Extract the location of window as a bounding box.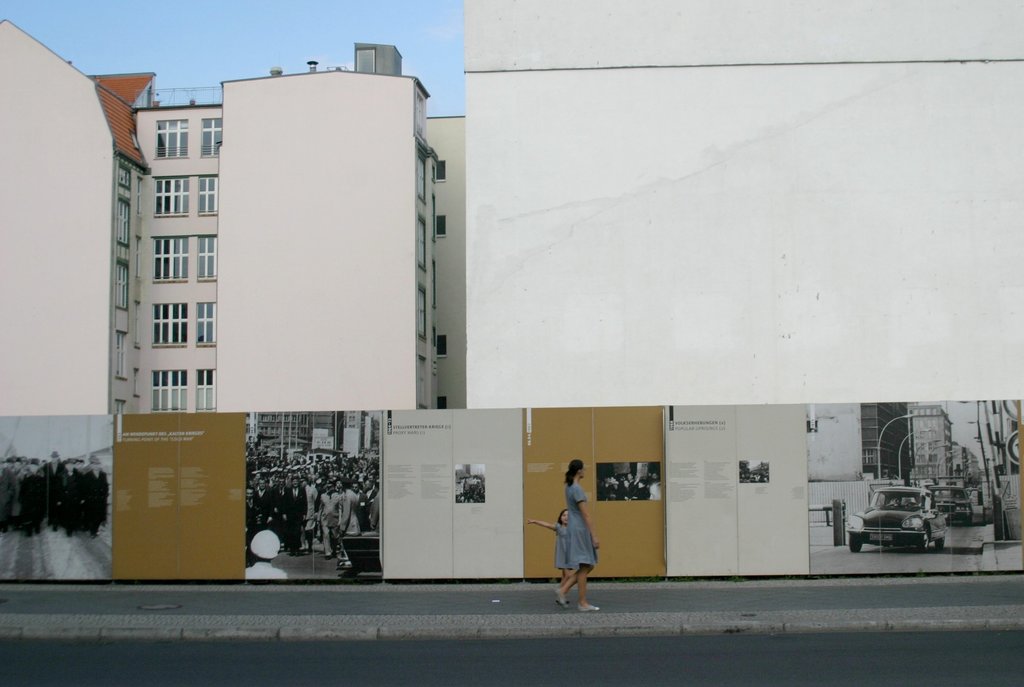
left=155, top=304, right=187, bottom=344.
